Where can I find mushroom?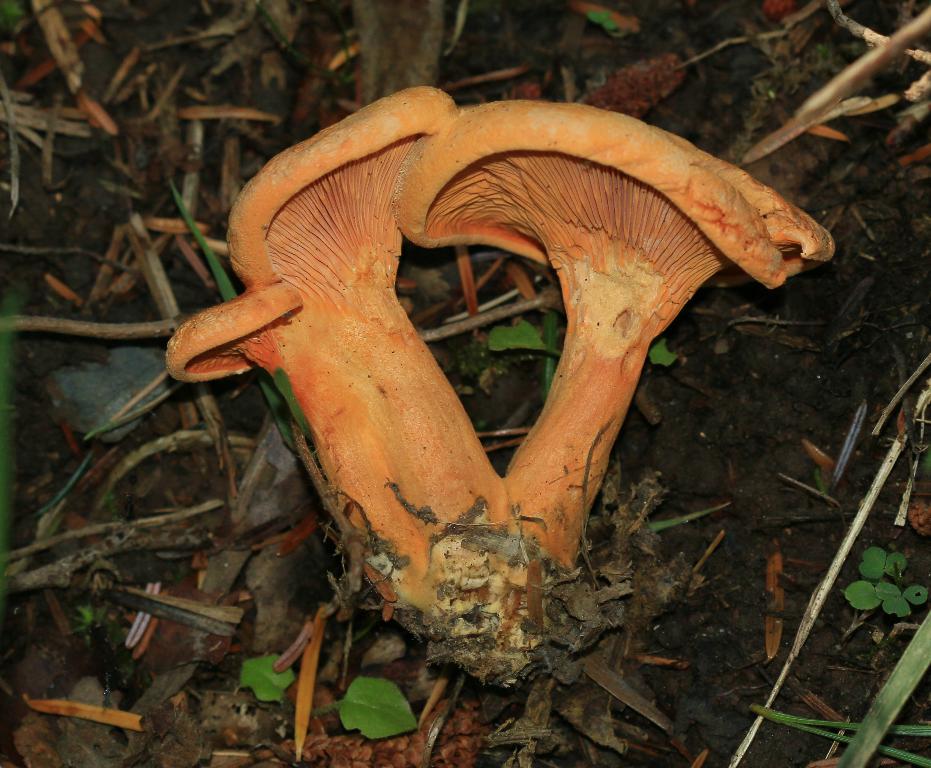
You can find it at [x1=145, y1=86, x2=872, y2=643].
